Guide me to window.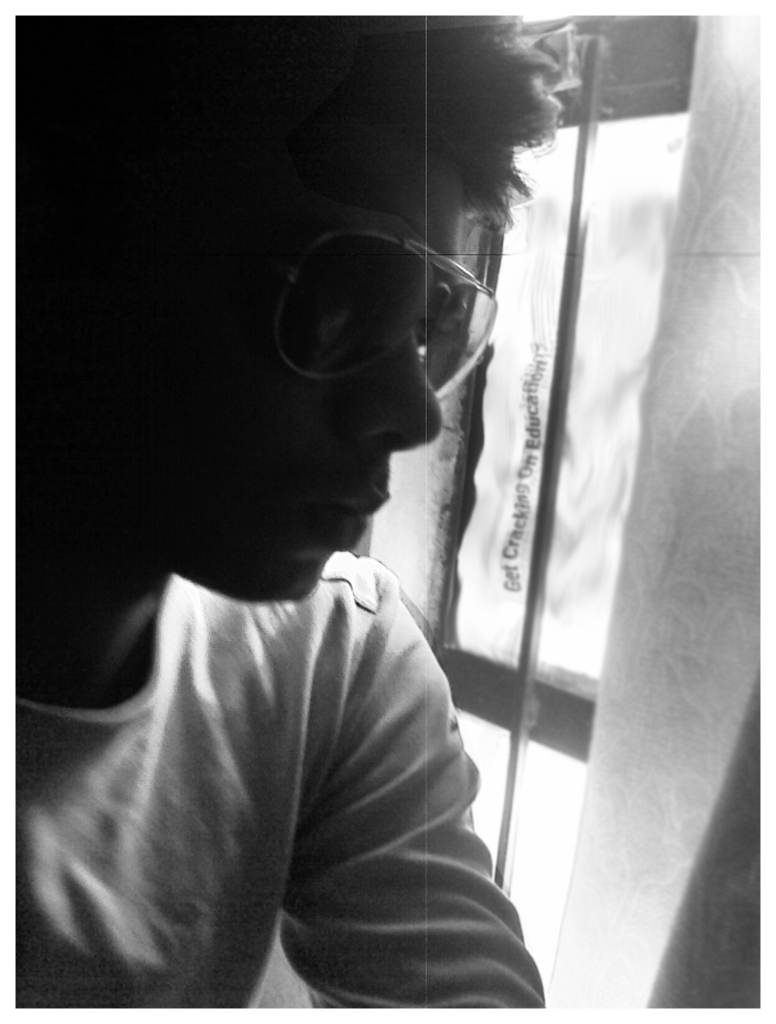
Guidance: 379/3/775/1007.
